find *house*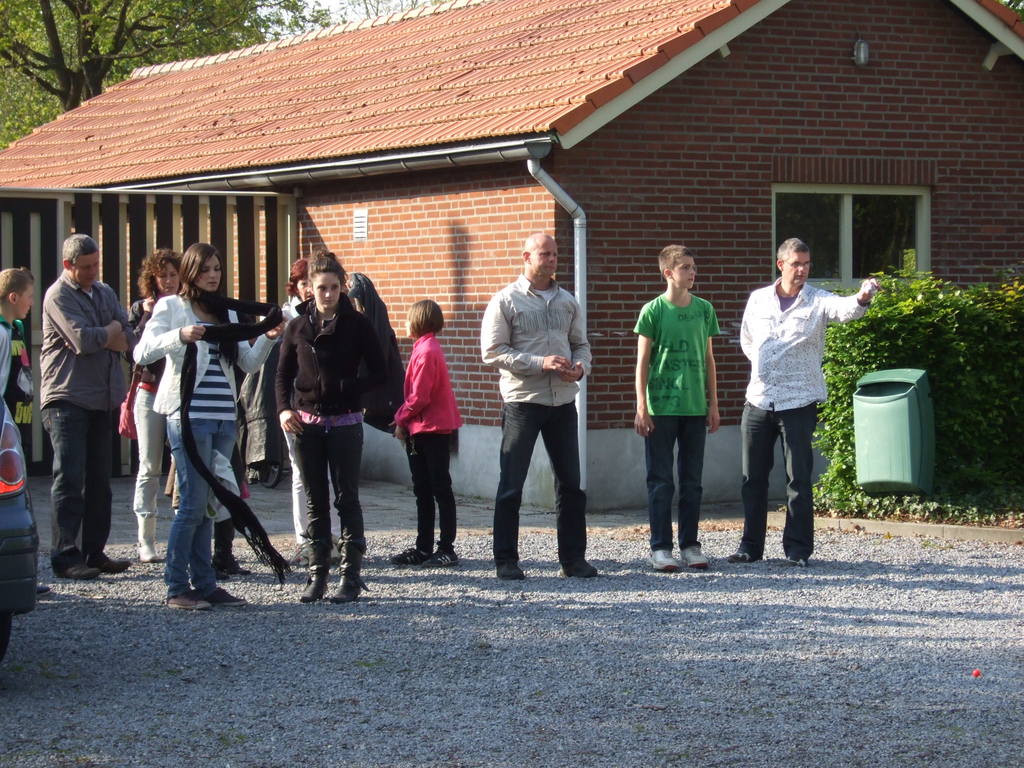
rect(1, 0, 1023, 511)
